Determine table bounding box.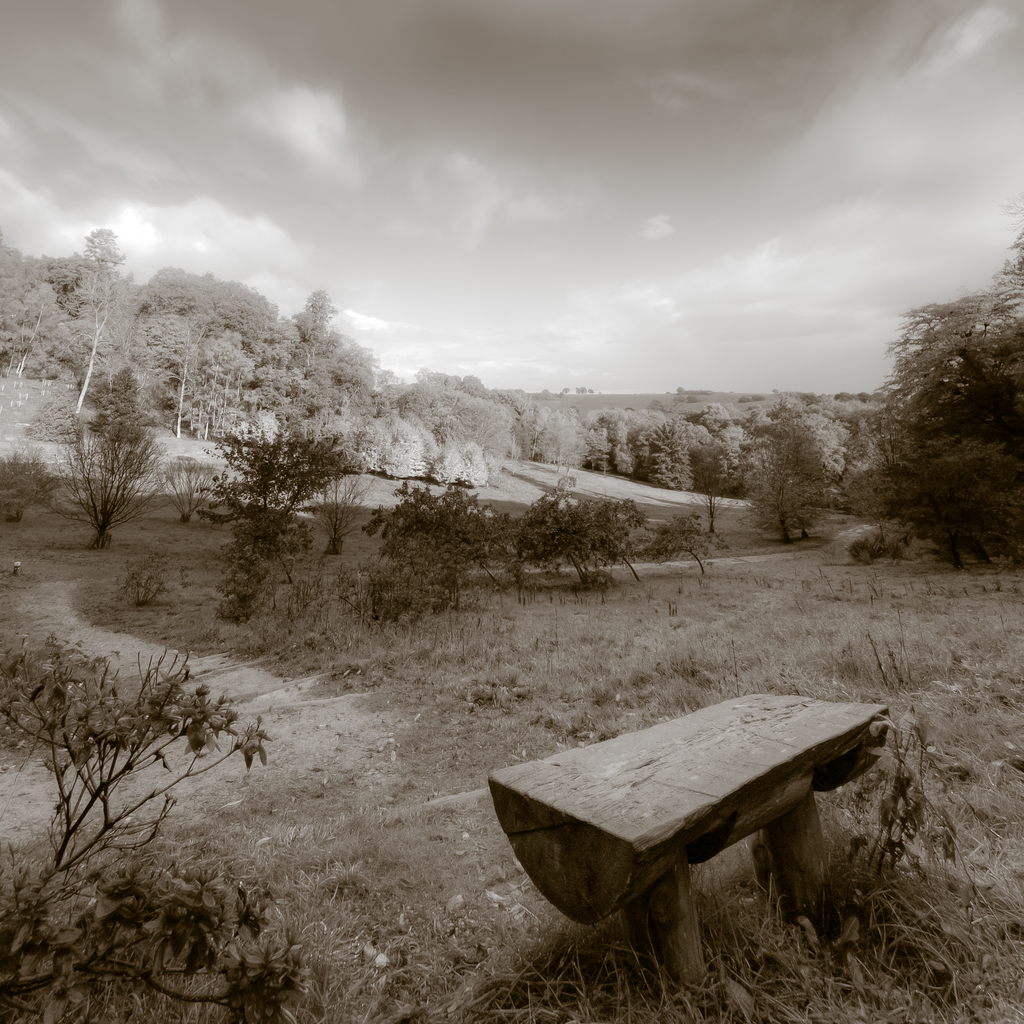
Determined: crop(497, 699, 890, 983).
